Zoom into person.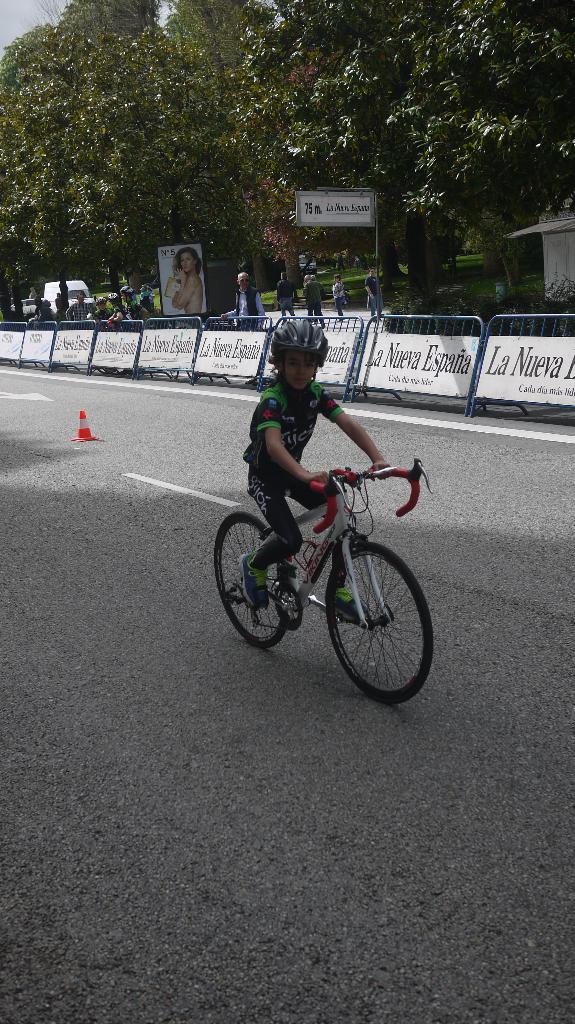
Zoom target: (x1=170, y1=244, x2=207, y2=318).
